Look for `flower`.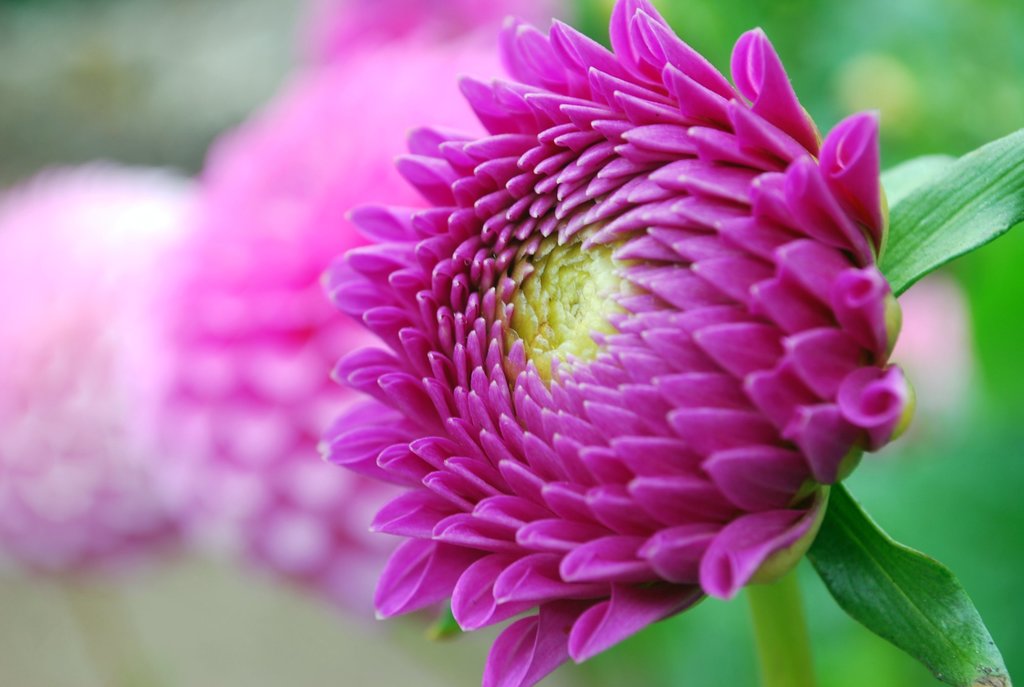
Found: (x1=279, y1=8, x2=929, y2=682).
